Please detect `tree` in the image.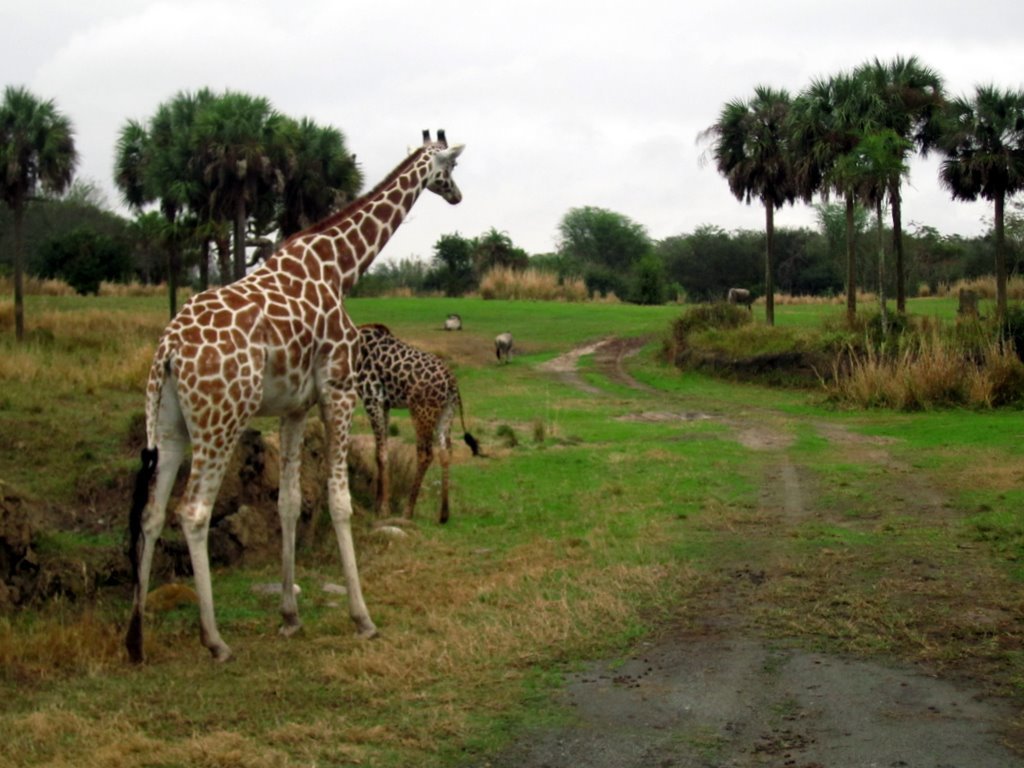
(left=926, top=47, right=1023, bottom=309).
